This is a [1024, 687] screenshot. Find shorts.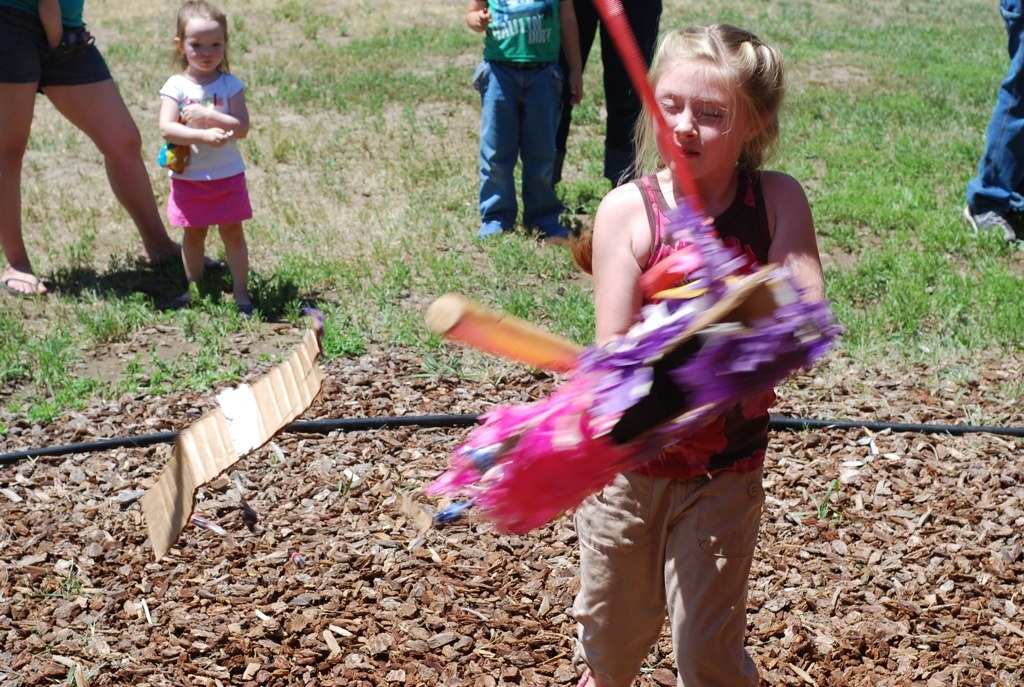
Bounding box: {"x1": 562, "y1": 475, "x2": 758, "y2": 686}.
